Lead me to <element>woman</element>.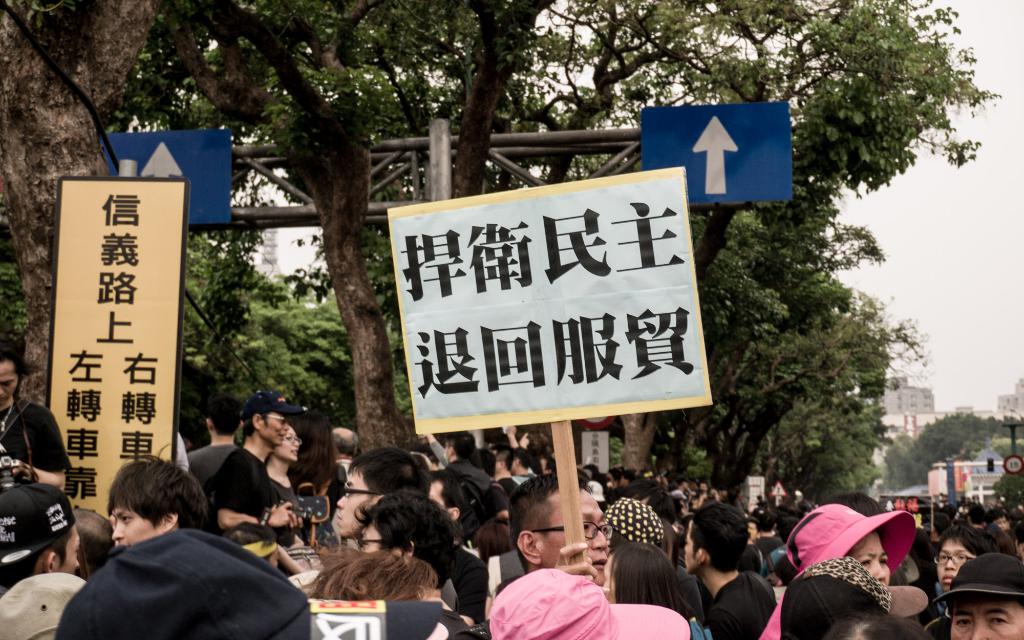
Lead to x1=771, y1=495, x2=921, y2=639.
